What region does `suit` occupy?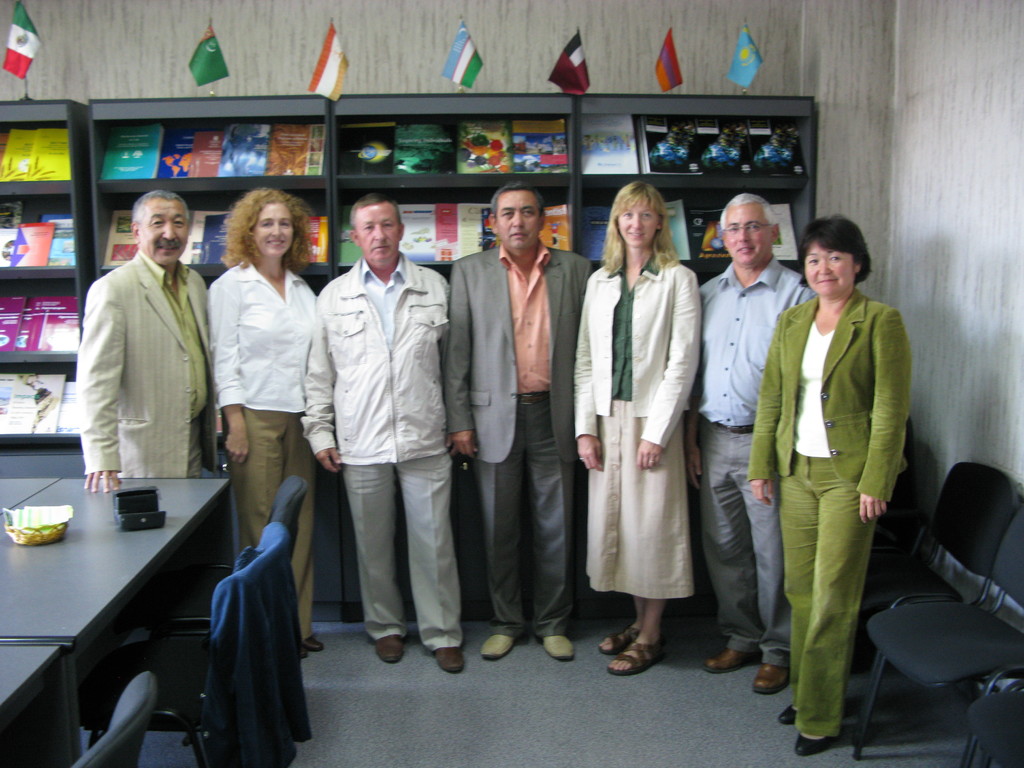
x1=81 y1=248 x2=219 y2=478.
